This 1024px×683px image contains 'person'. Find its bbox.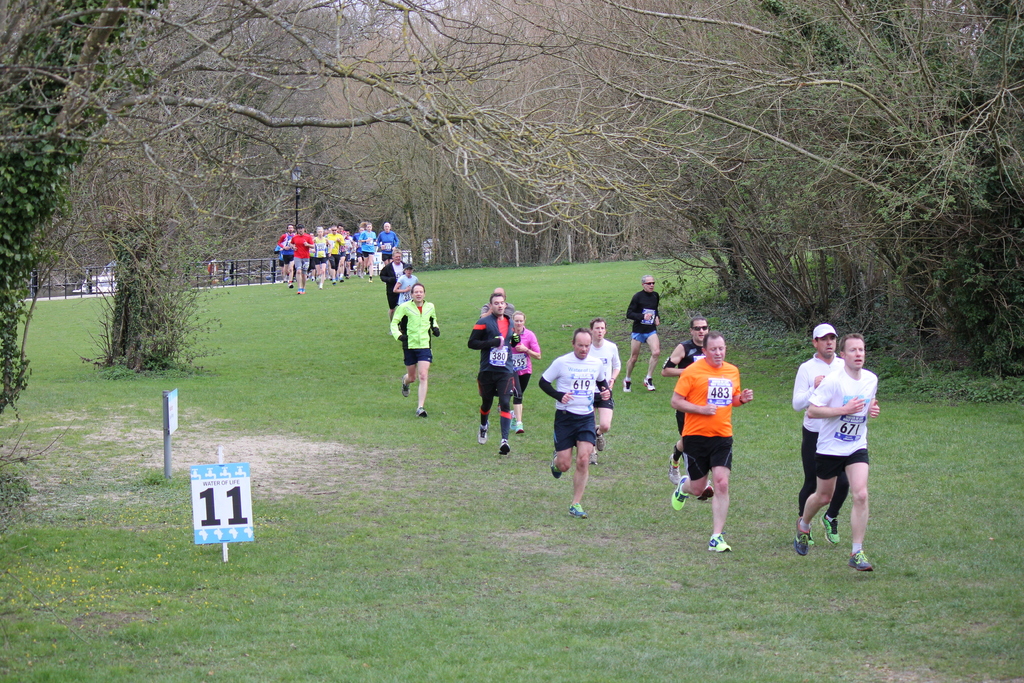
detection(396, 285, 442, 416).
